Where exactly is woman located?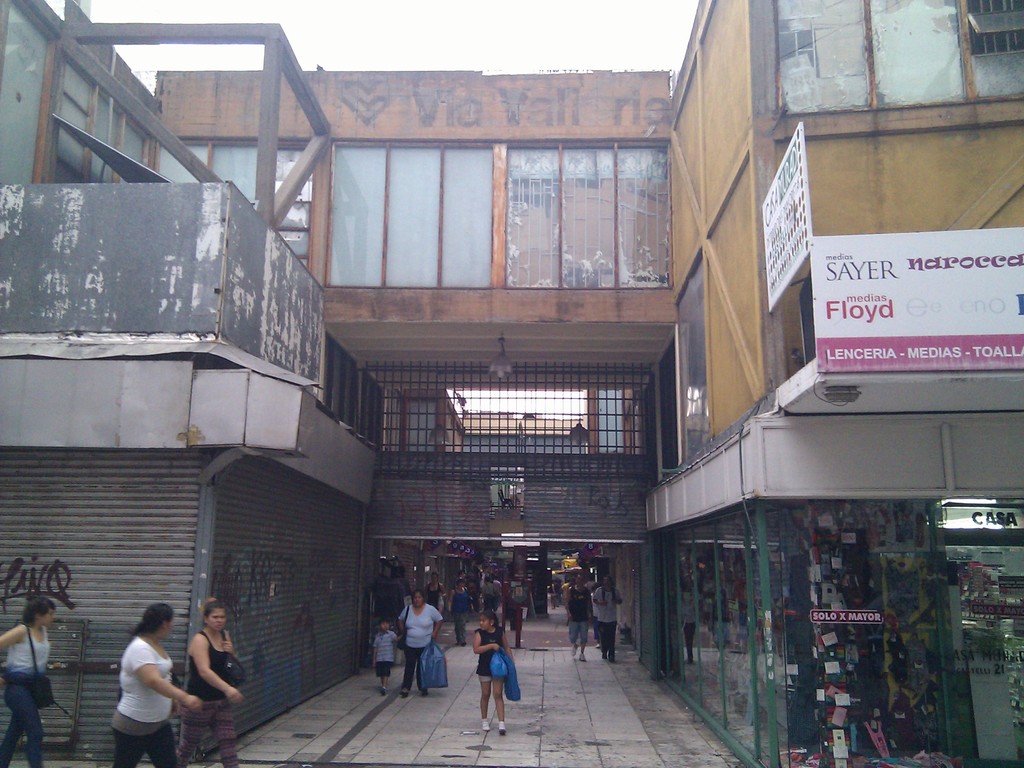
Its bounding box is 549 579 562 610.
